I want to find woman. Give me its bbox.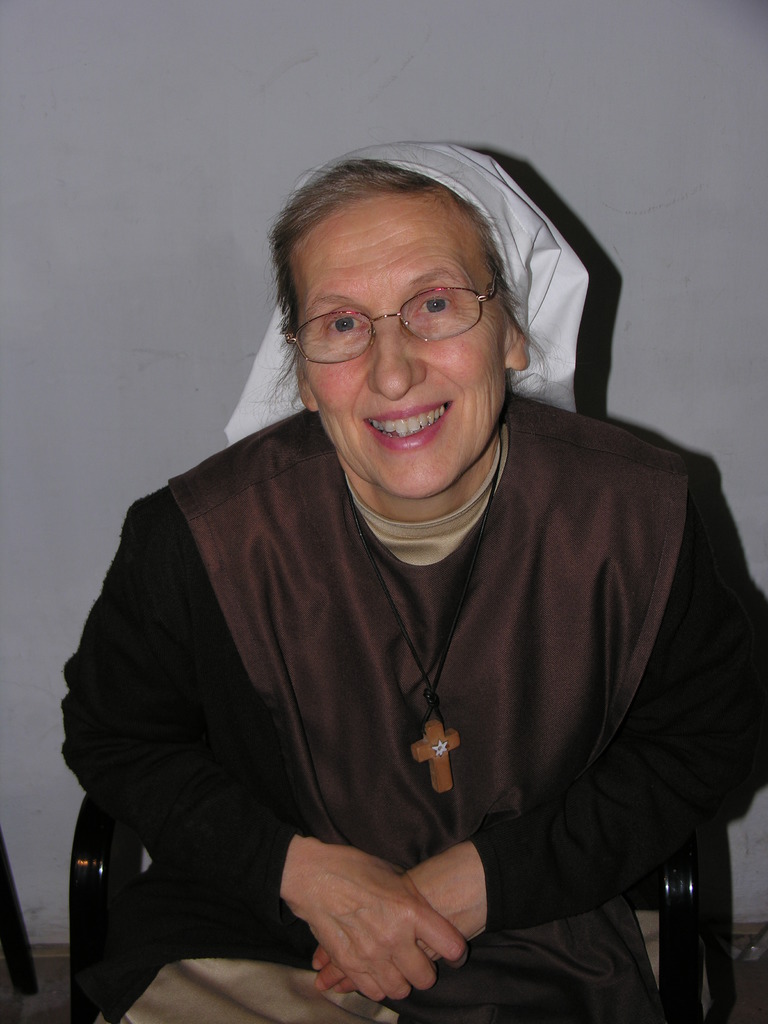
[44,144,756,1023].
